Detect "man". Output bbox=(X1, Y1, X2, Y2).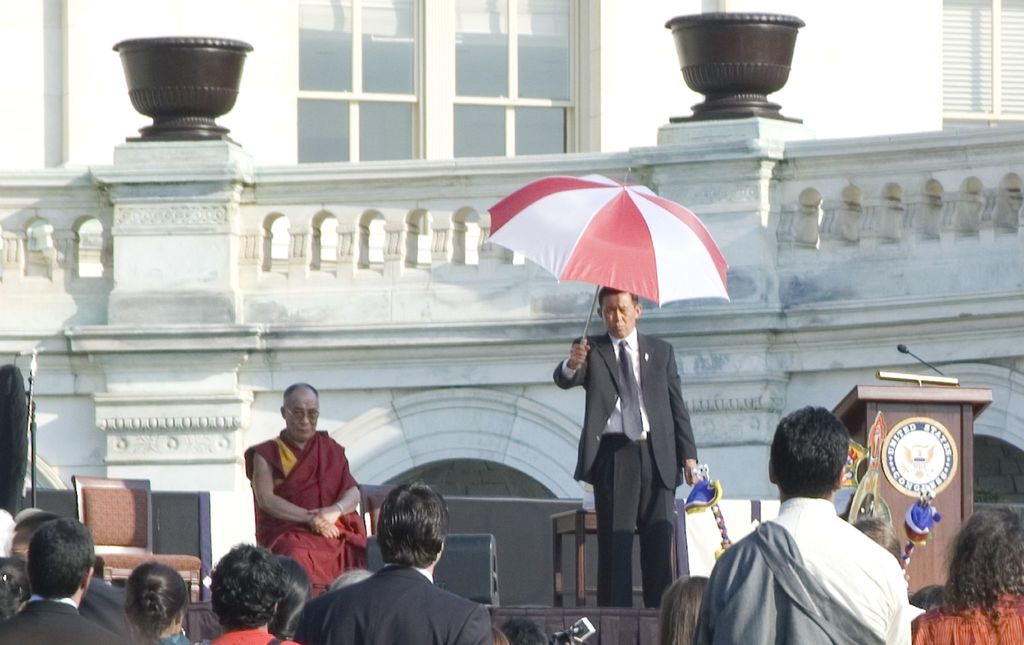
bbox=(702, 405, 917, 644).
